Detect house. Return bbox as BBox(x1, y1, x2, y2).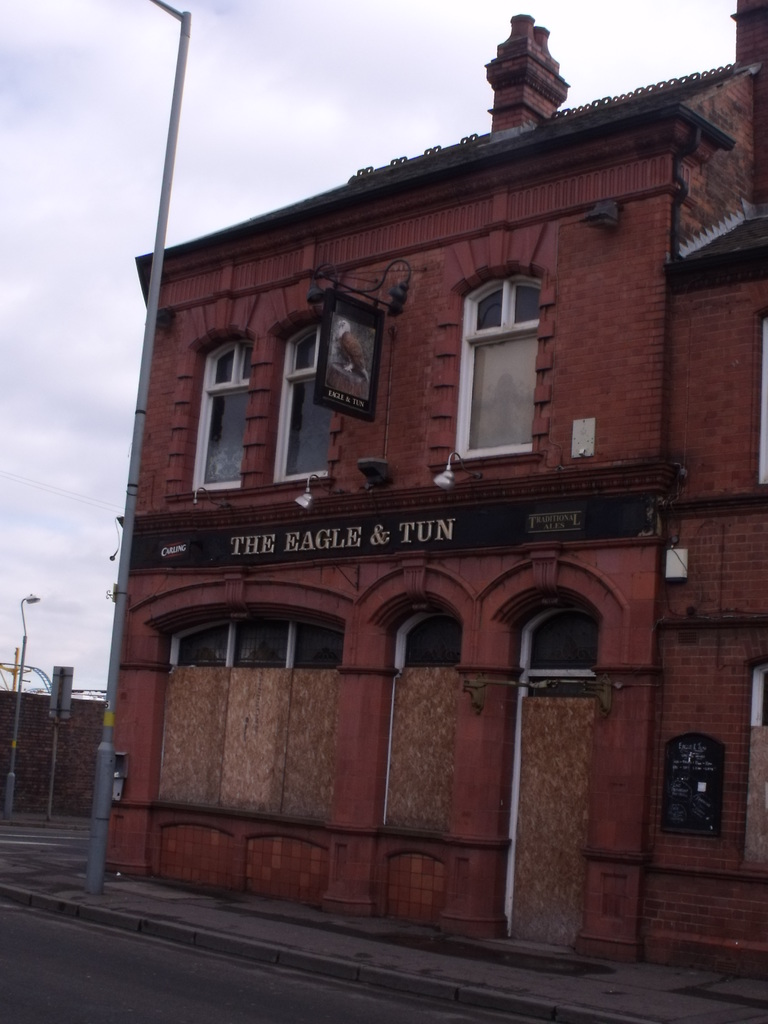
BBox(0, 692, 107, 820).
